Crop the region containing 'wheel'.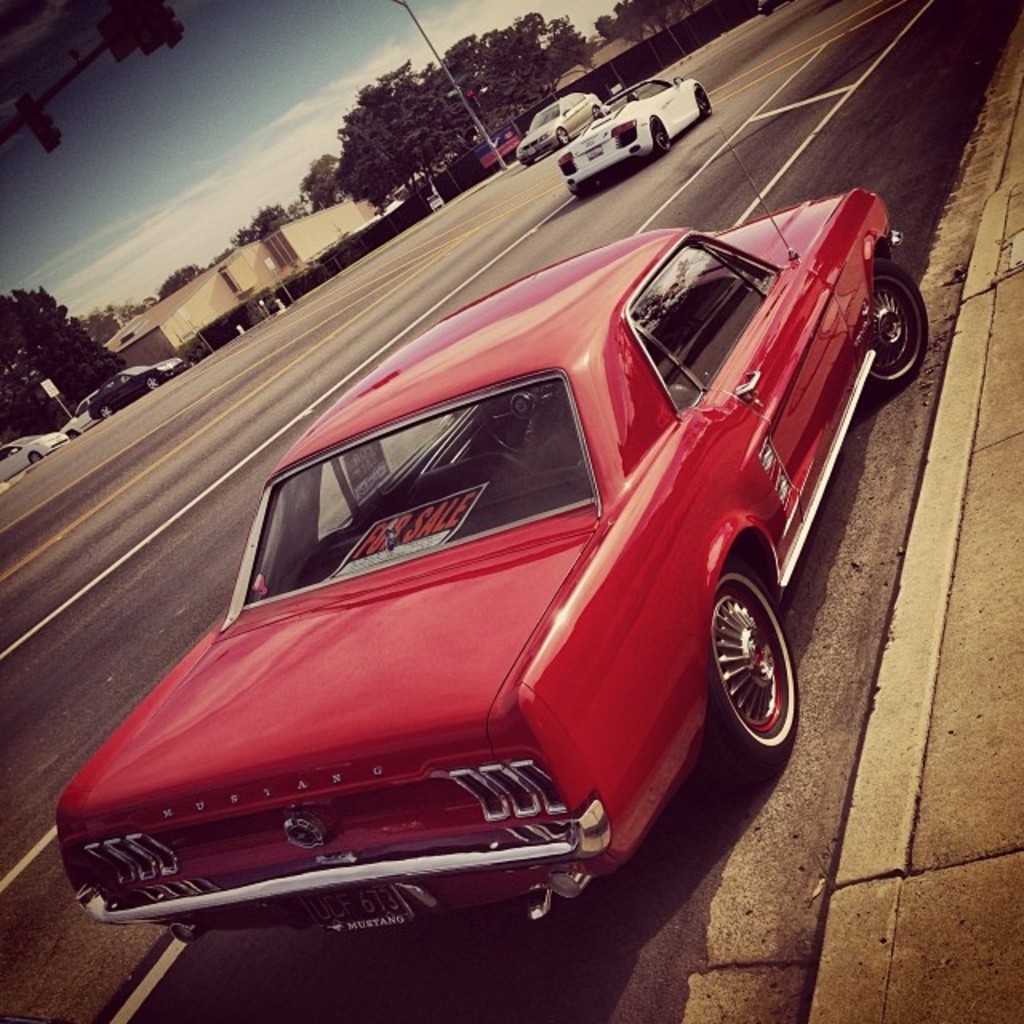
Crop region: <bbox>699, 555, 805, 794</bbox>.
